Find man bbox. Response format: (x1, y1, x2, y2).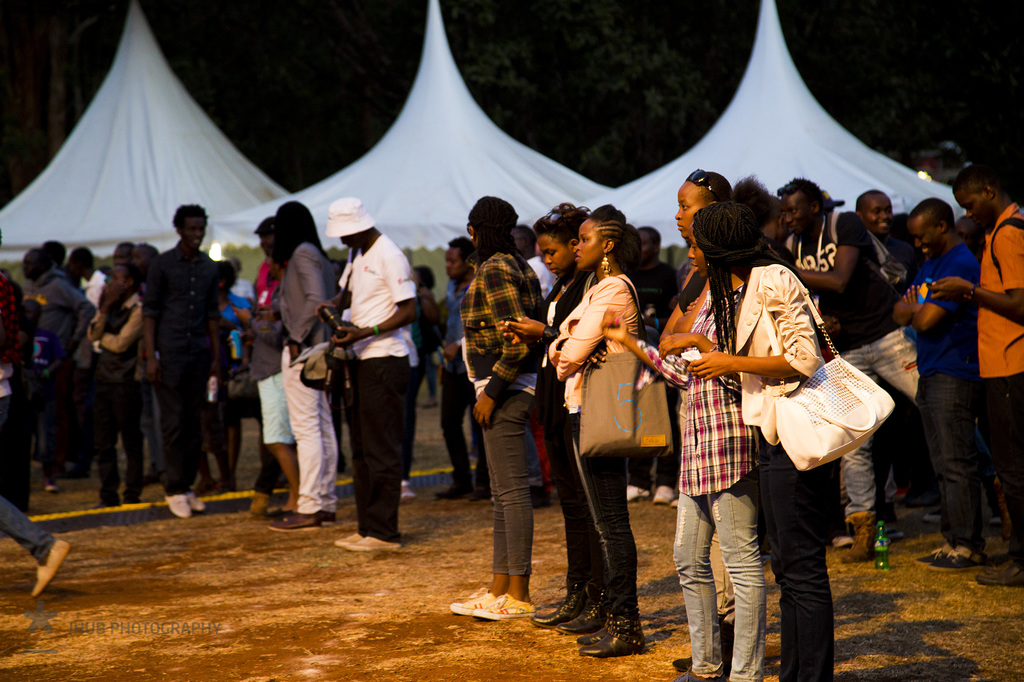
(948, 160, 1023, 585).
